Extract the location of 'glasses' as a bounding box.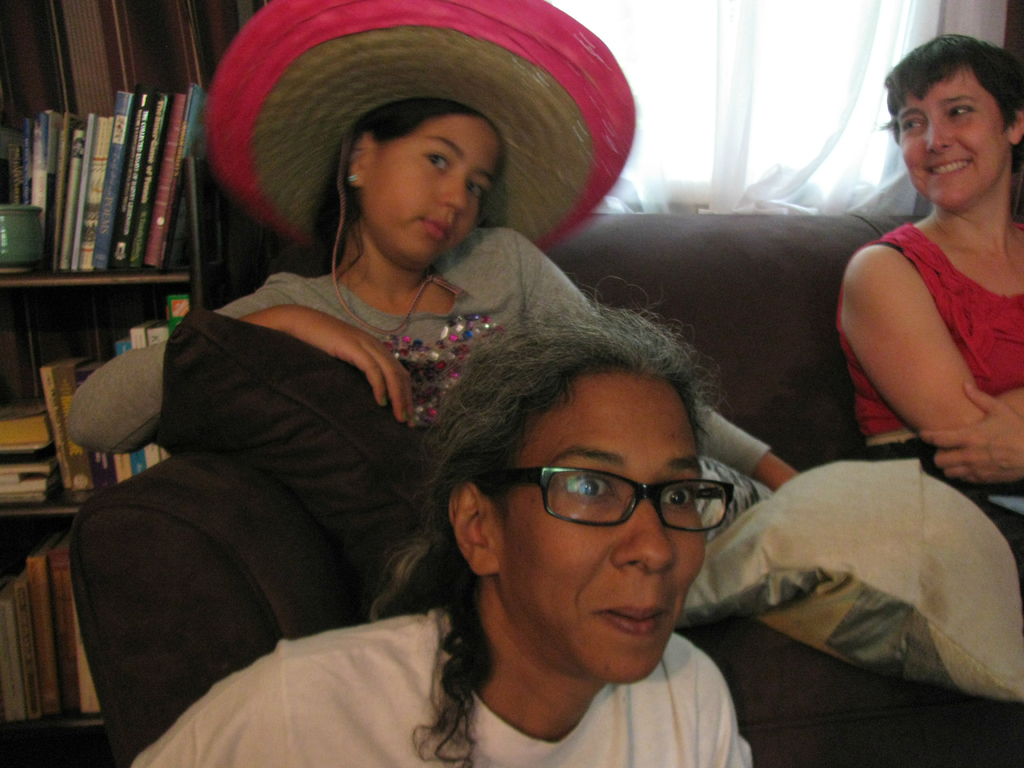
rect(484, 463, 738, 539).
